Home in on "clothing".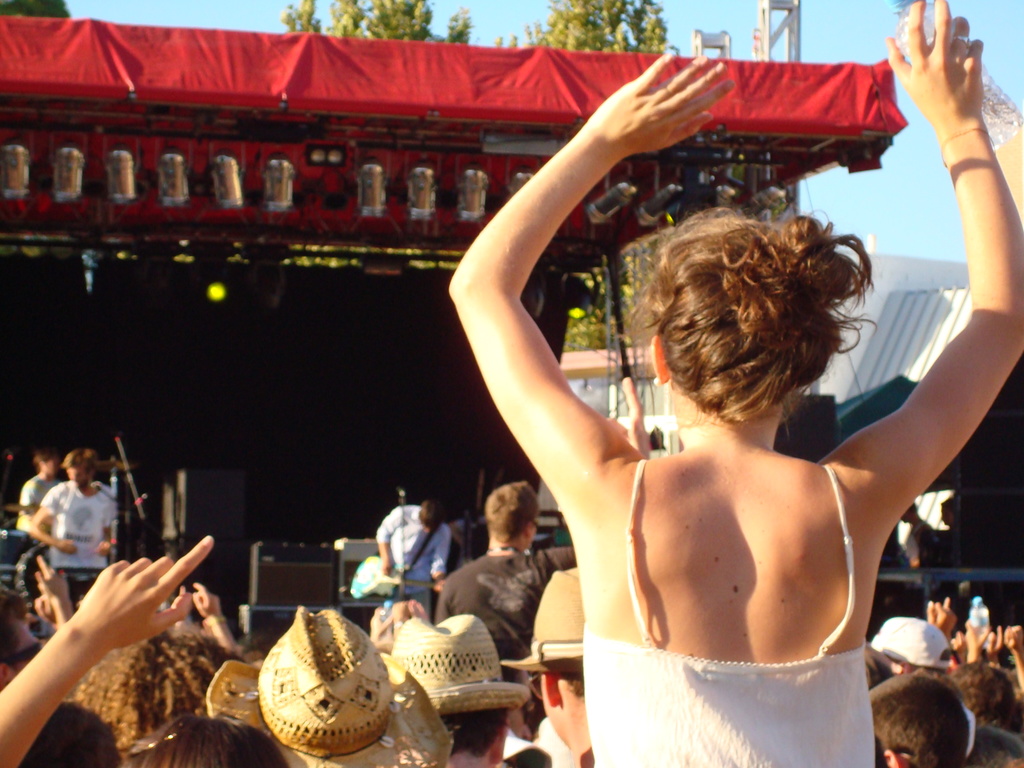
Homed in at (16, 474, 61, 529).
